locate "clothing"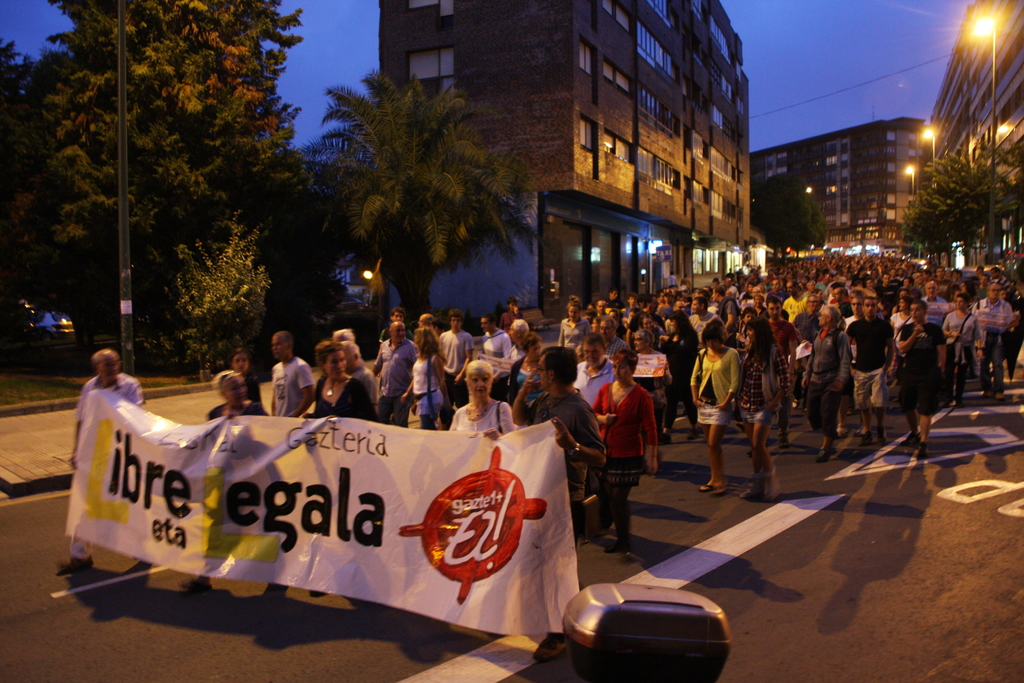
bbox(476, 330, 515, 375)
